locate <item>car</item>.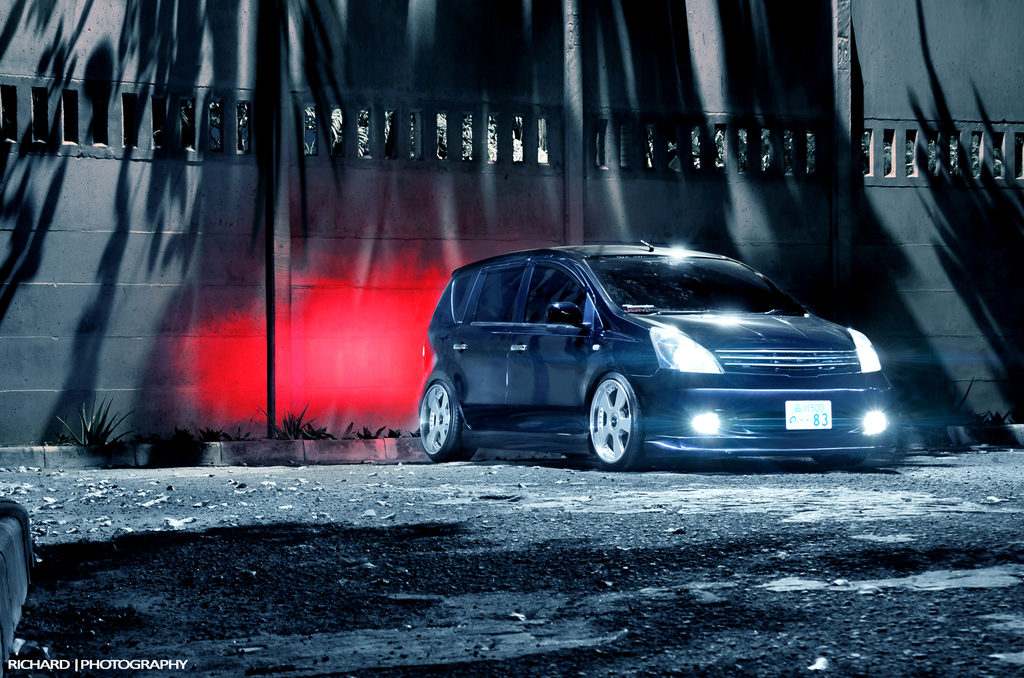
Bounding box: detection(404, 240, 895, 477).
